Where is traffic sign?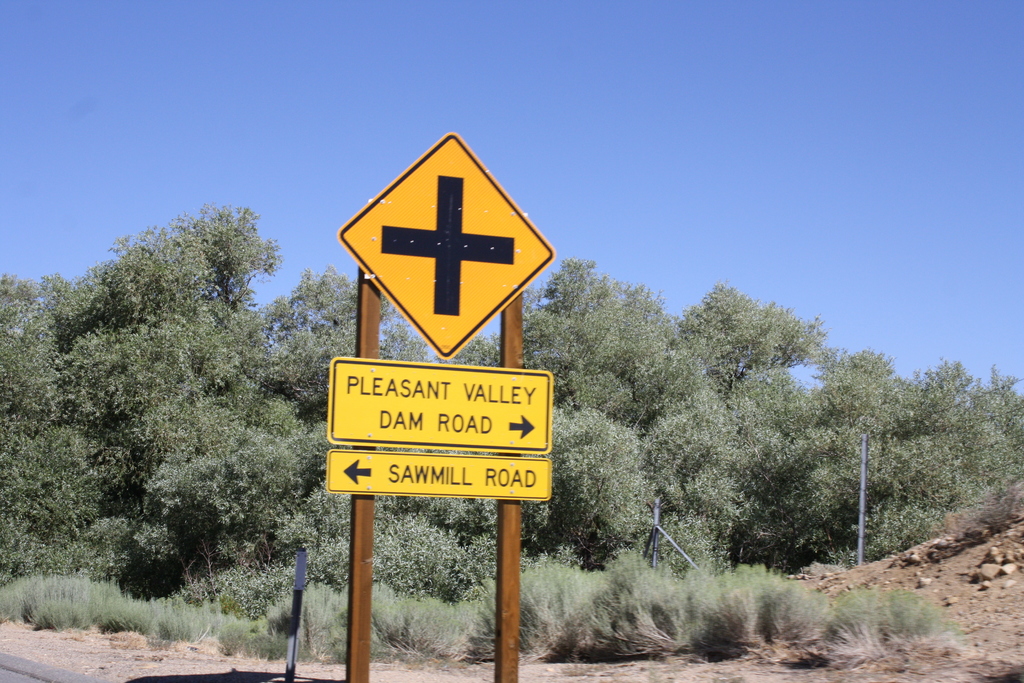
left=328, top=447, right=555, bottom=499.
